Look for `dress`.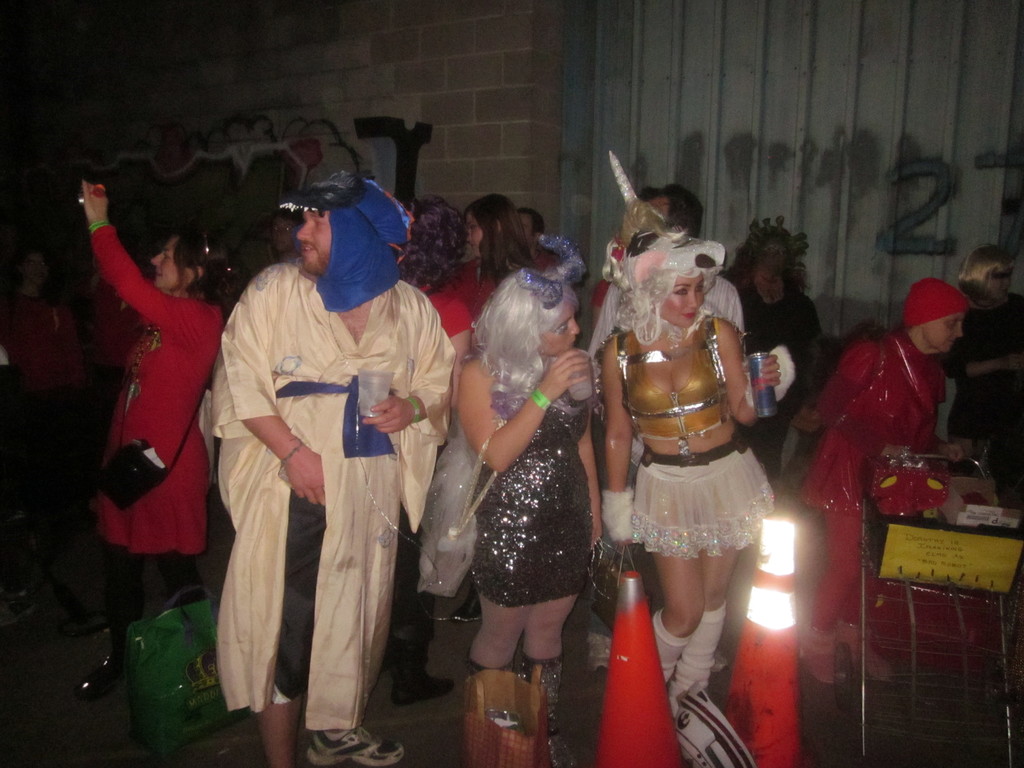
Found: l=95, t=226, r=223, b=559.
